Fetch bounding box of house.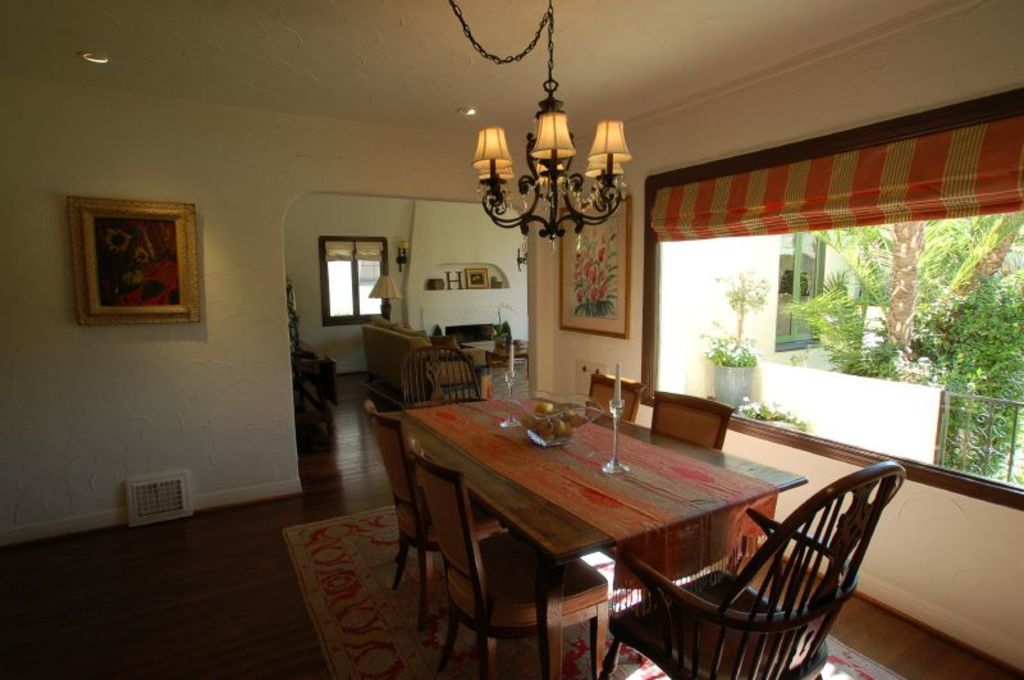
Bbox: x1=0, y1=13, x2=1023, y2=597.
